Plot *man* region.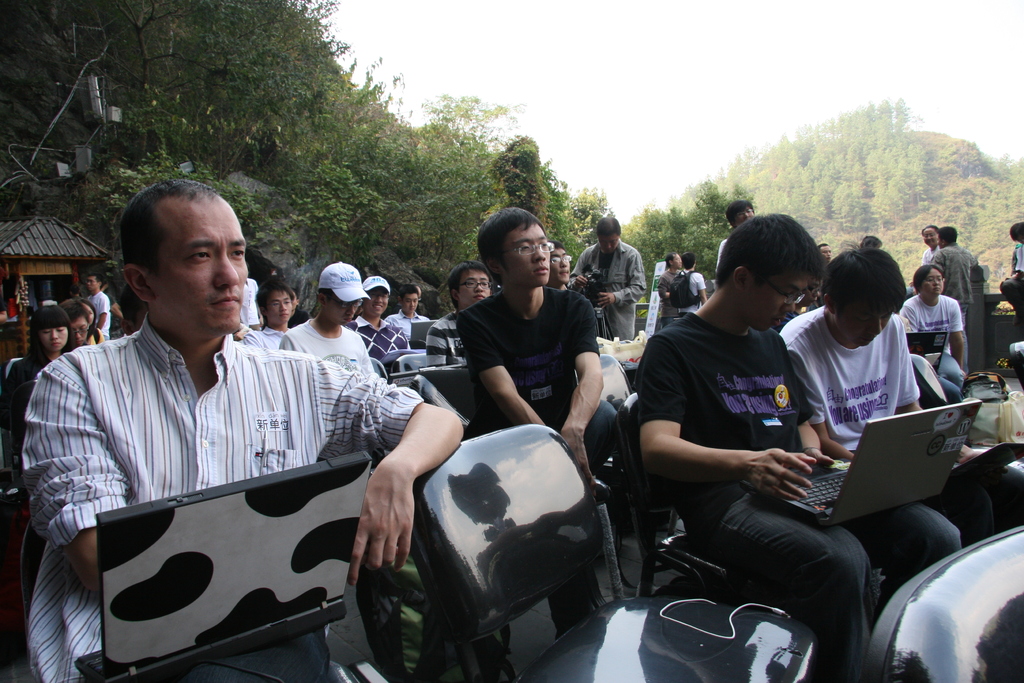
Plotted at (259,278,296,341).
